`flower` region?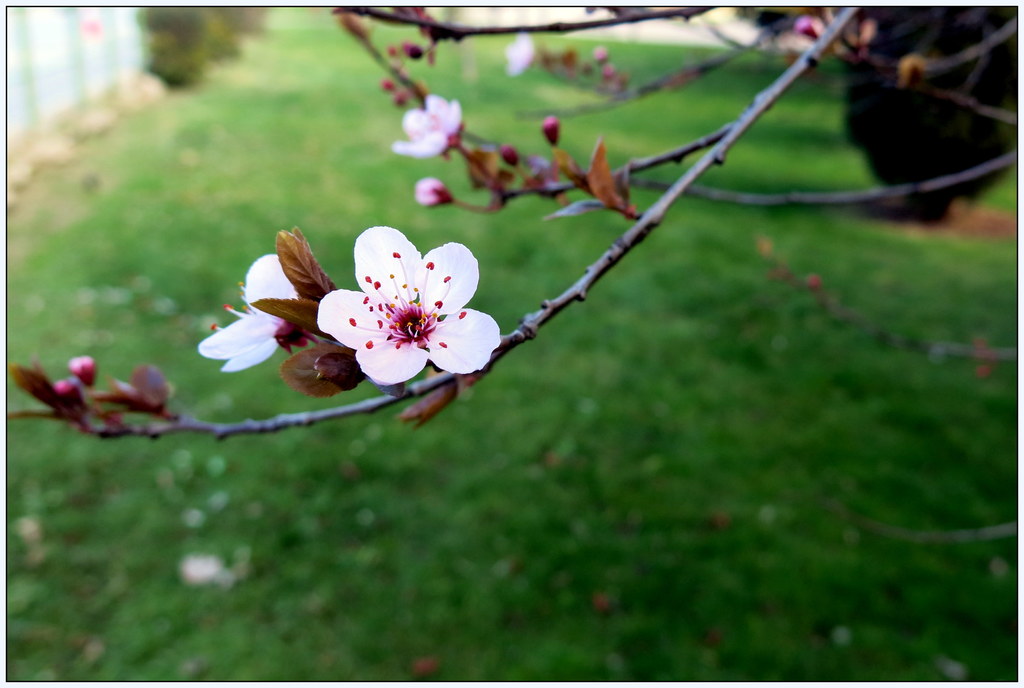
<bbox>415, 175, 448, 211</bbox>
